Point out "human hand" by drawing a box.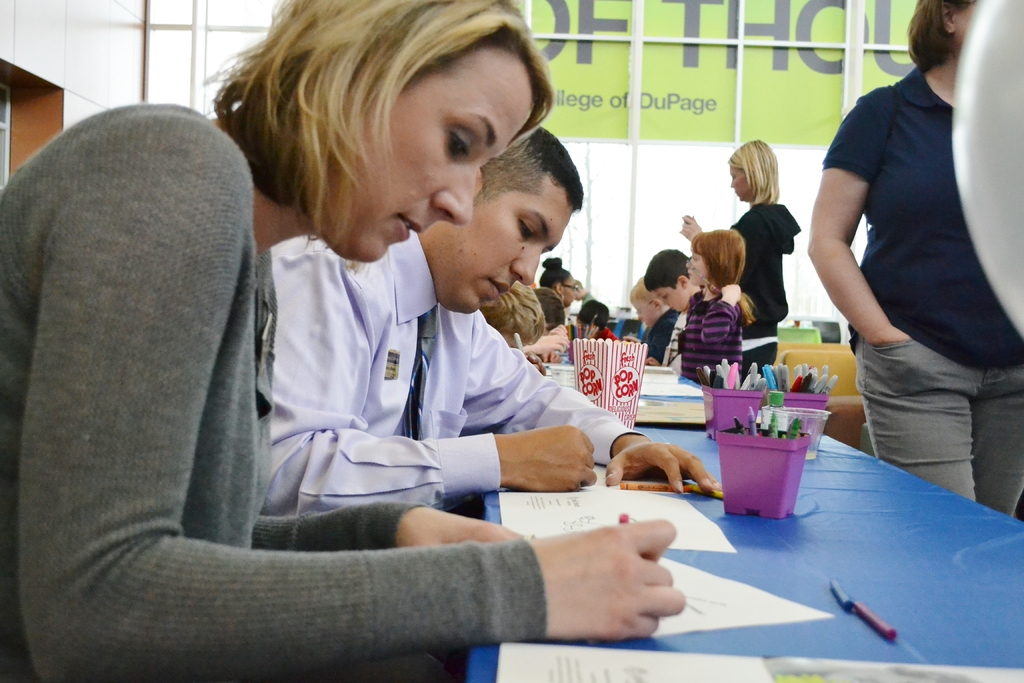
[left=719, top=283, right=742, bottom=306].
